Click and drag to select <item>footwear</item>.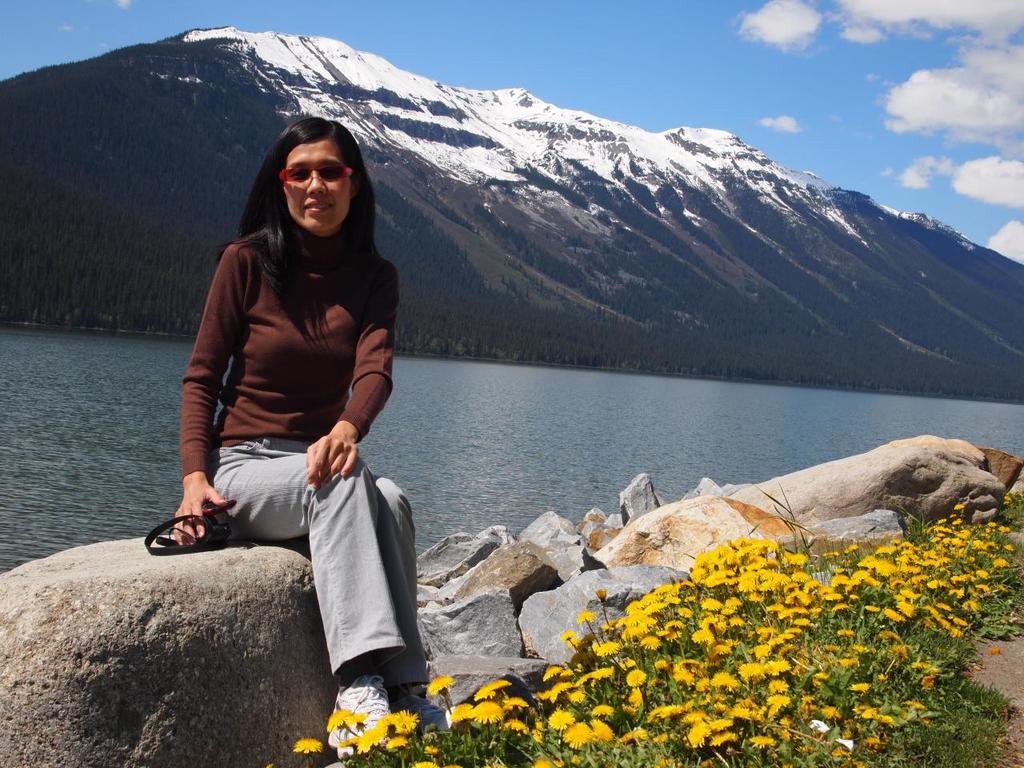
Selection: BBox(395, 685, 462, 741).
